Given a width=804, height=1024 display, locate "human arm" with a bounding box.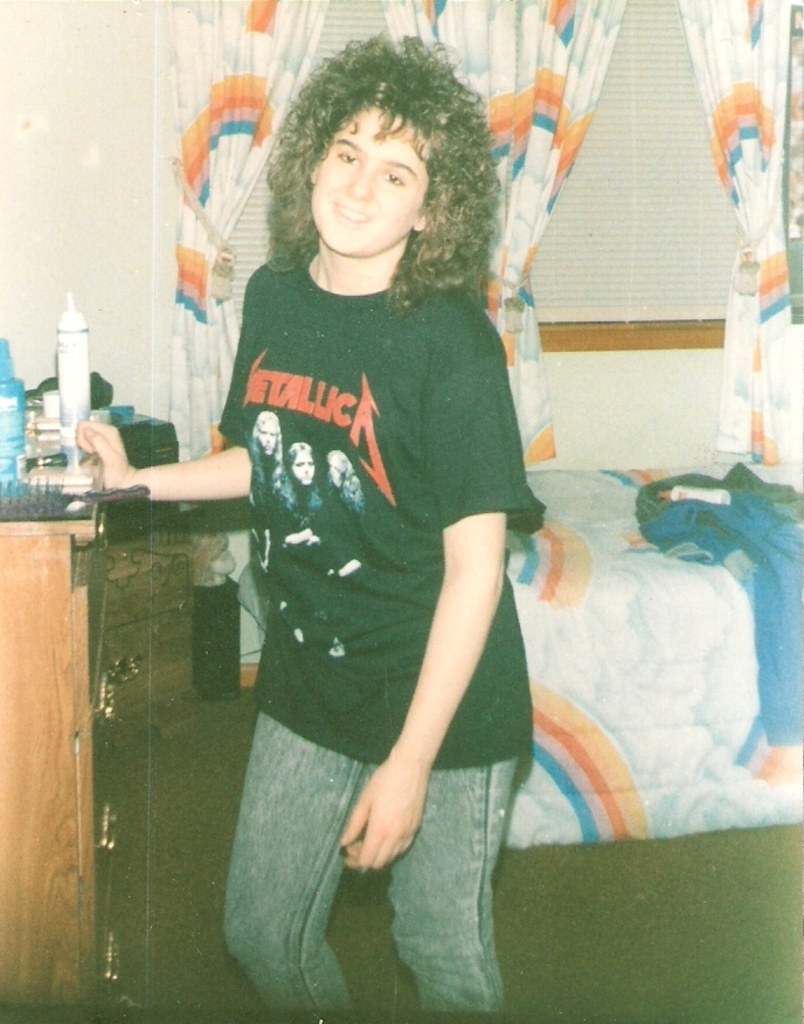
Located: region(19, 404, 265, 526).
